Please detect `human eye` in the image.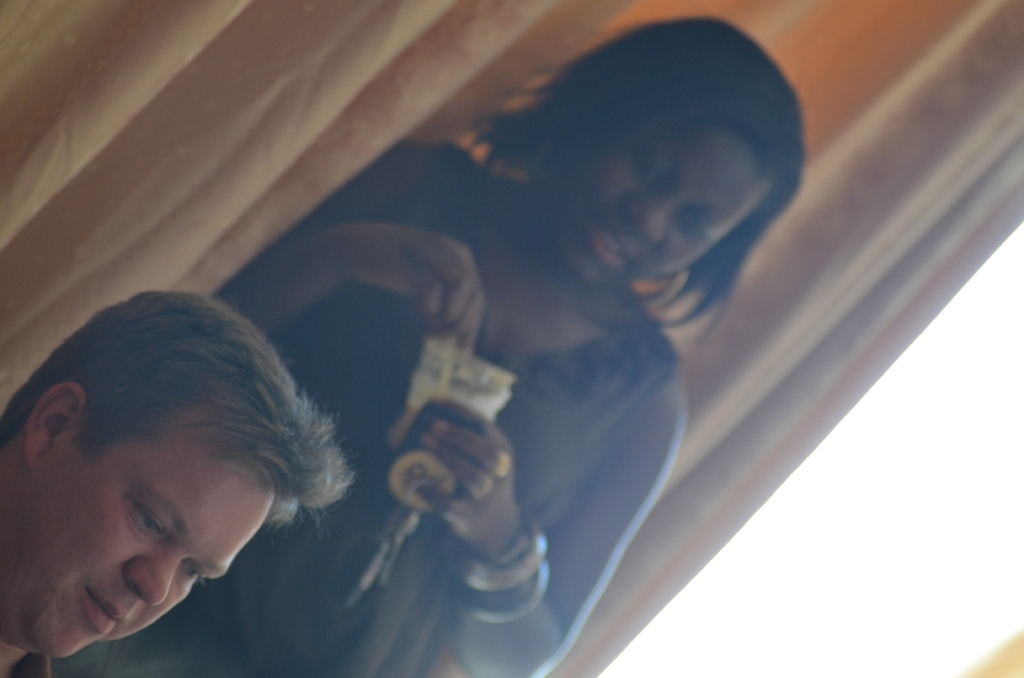
x1=175, y1=564, x2=206, y2=590.
